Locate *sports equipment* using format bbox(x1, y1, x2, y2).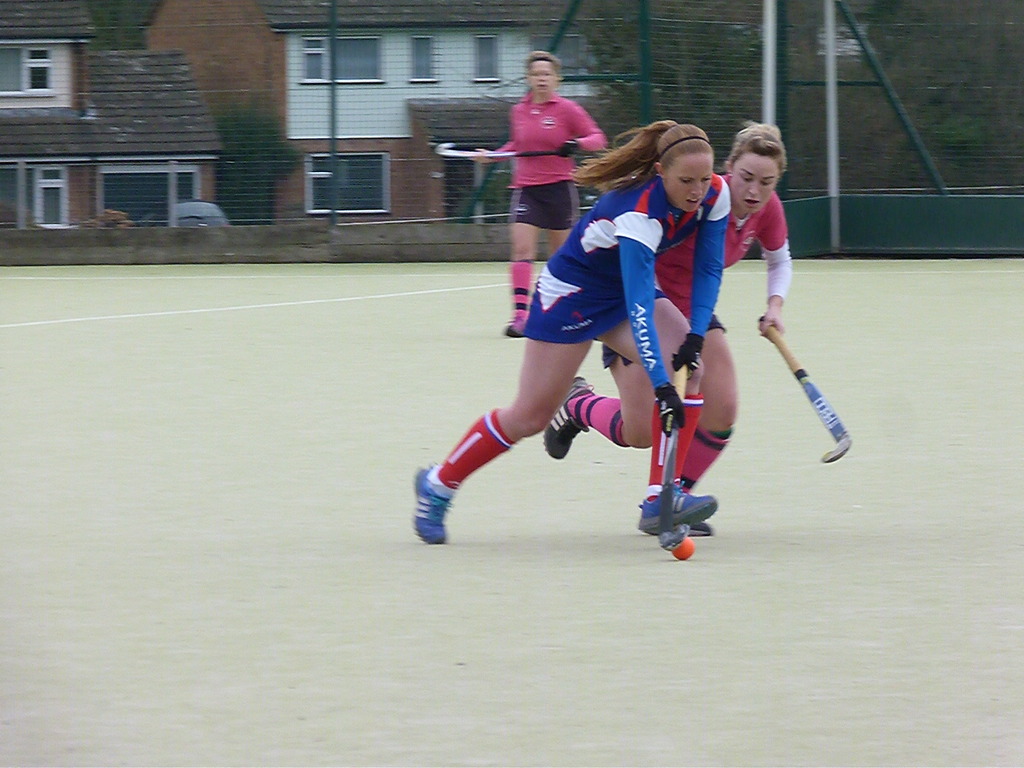
bbox(506, 311, 532, 339).
